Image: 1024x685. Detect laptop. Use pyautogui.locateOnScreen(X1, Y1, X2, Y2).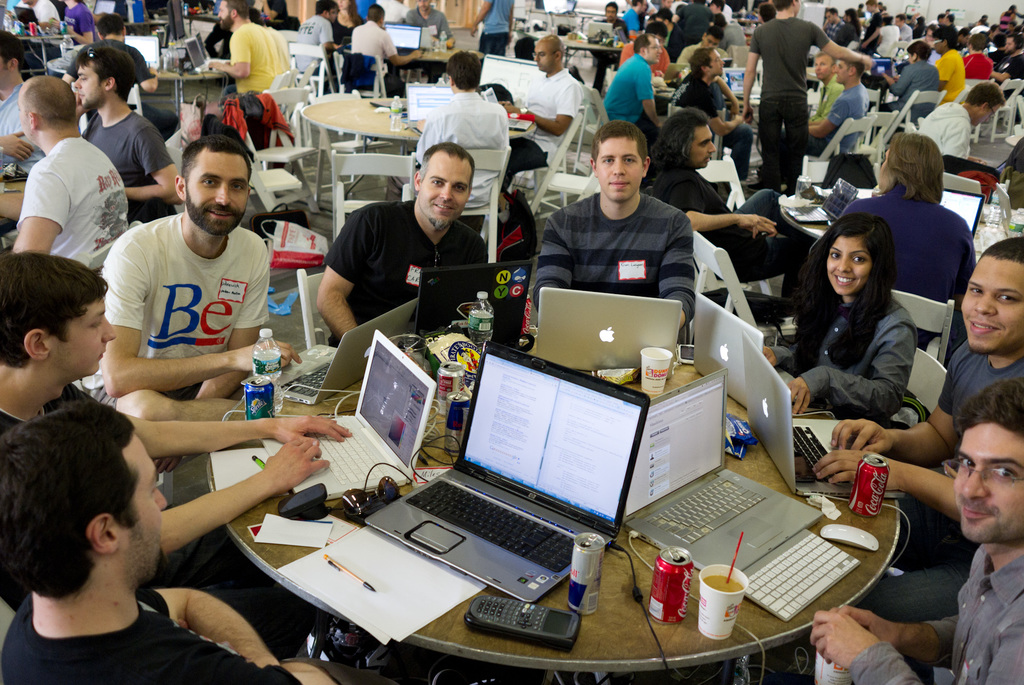
pyautogui.locateOnScreen(943, 191, 986, 238).
